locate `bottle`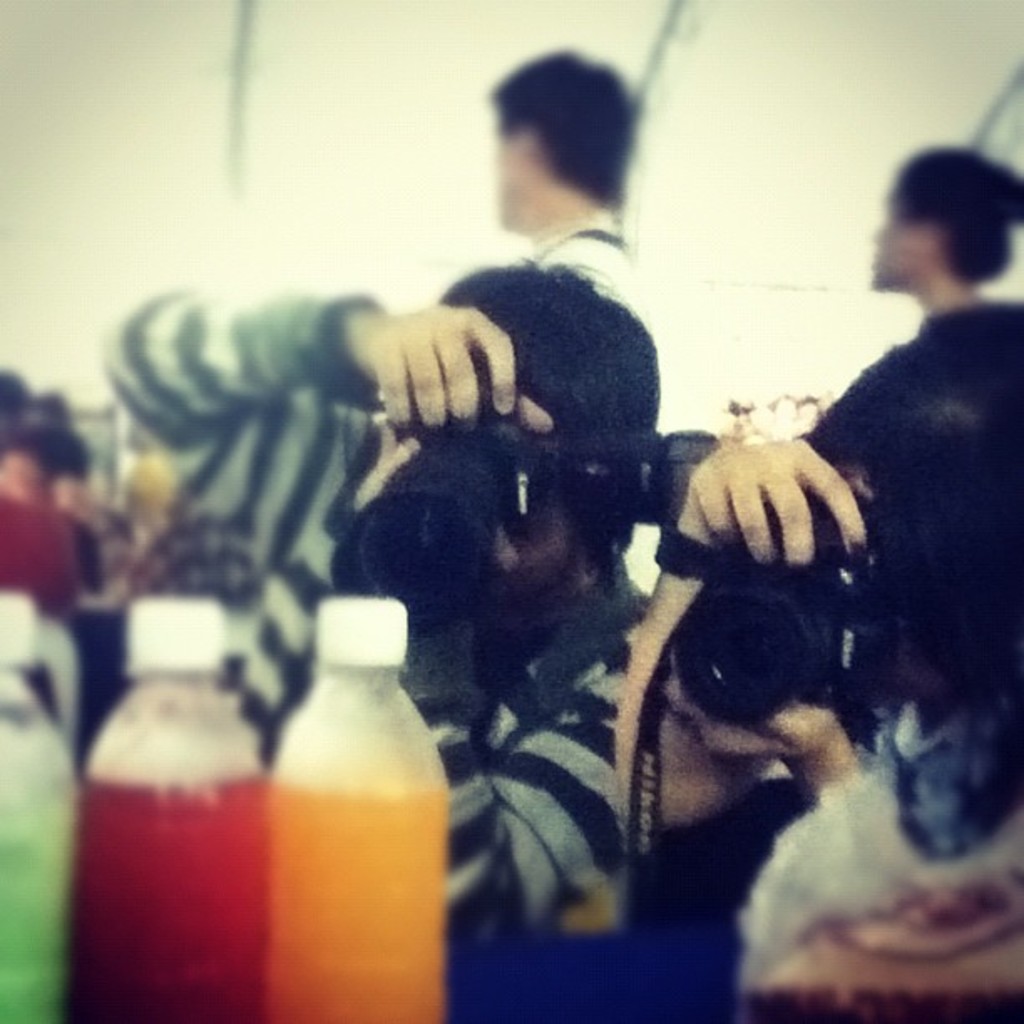
{"x1": 79, "y1": 591, "x2": 266, "y2": 1022}
